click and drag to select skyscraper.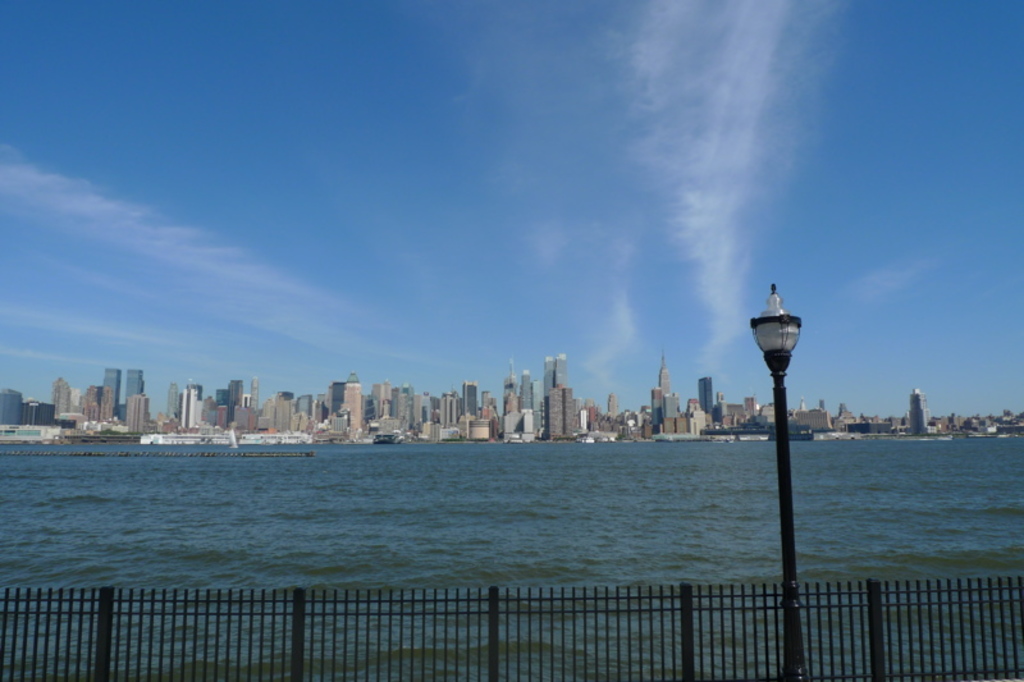
Selection: region(658, 363, 687, 439).
